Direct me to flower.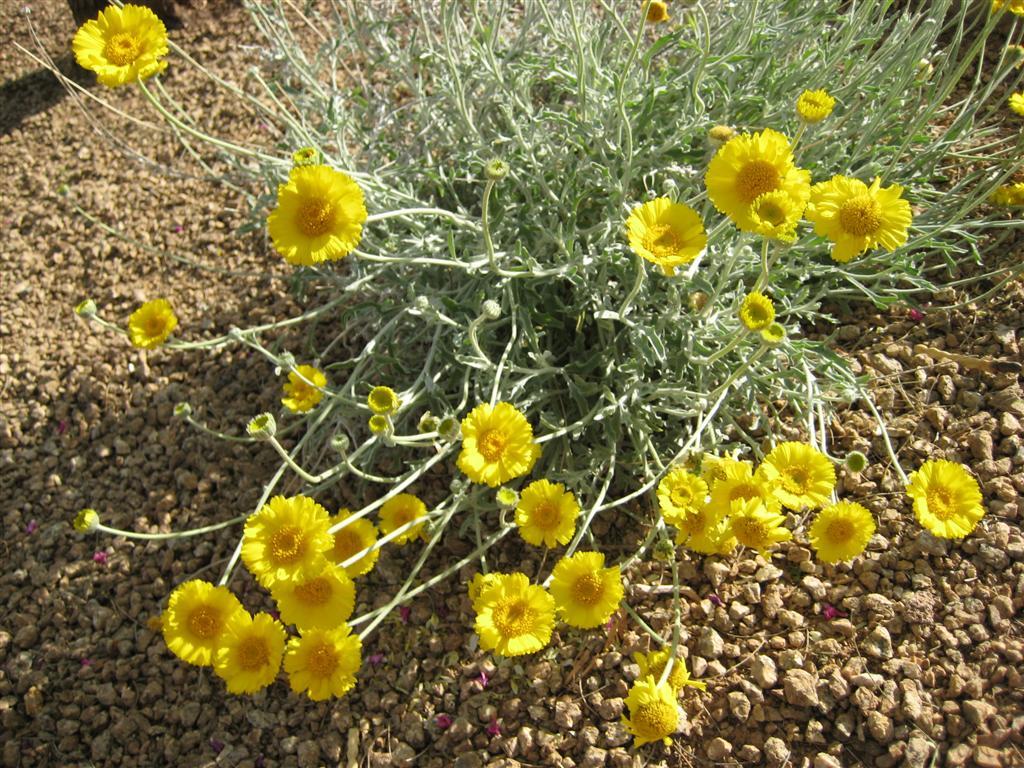
Direction: region(264, 163, 363, 262).
